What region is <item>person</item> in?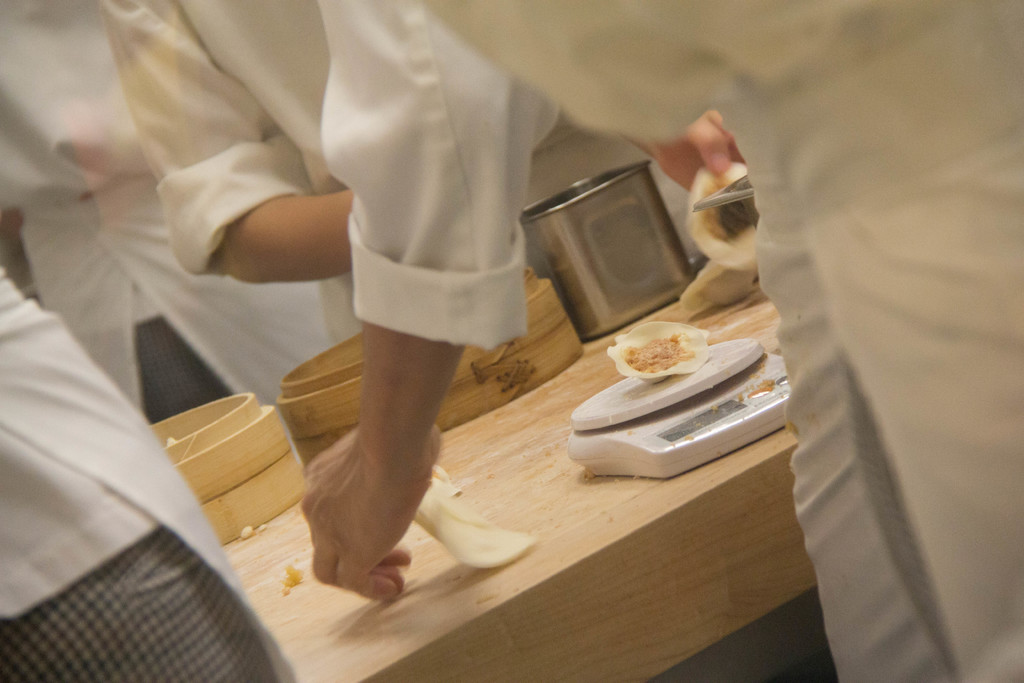
bbox=(0, 261, 309, 682).
